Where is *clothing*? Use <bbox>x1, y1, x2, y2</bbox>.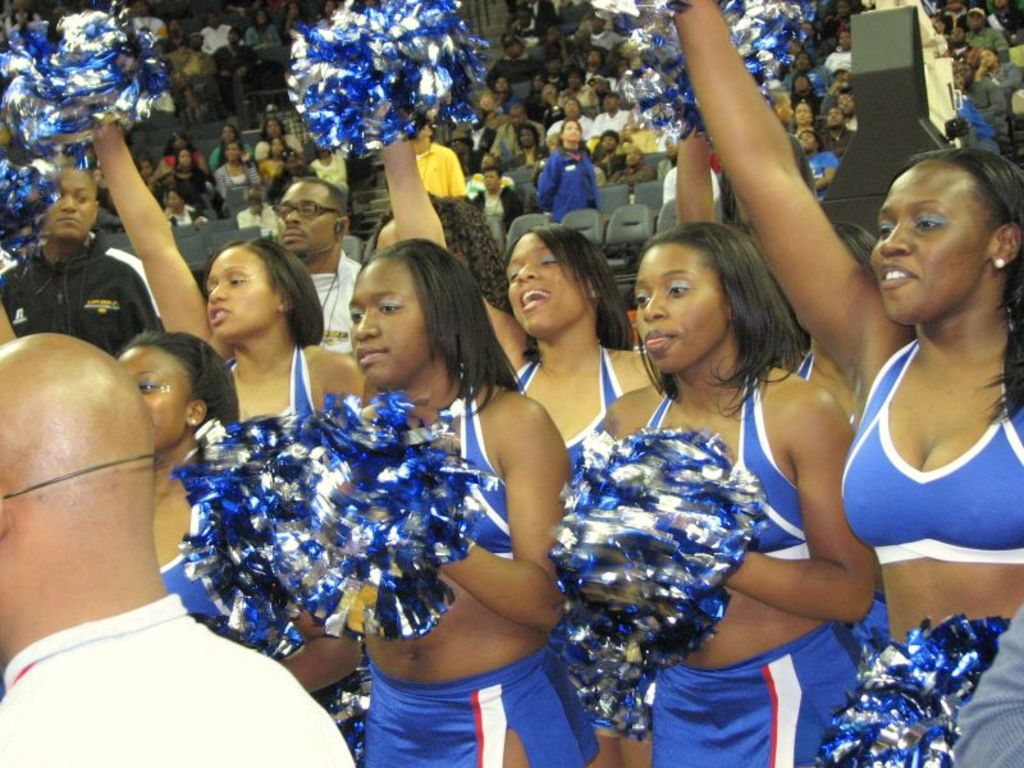
<bbox>596, 104, 630, 133</bbox>.
